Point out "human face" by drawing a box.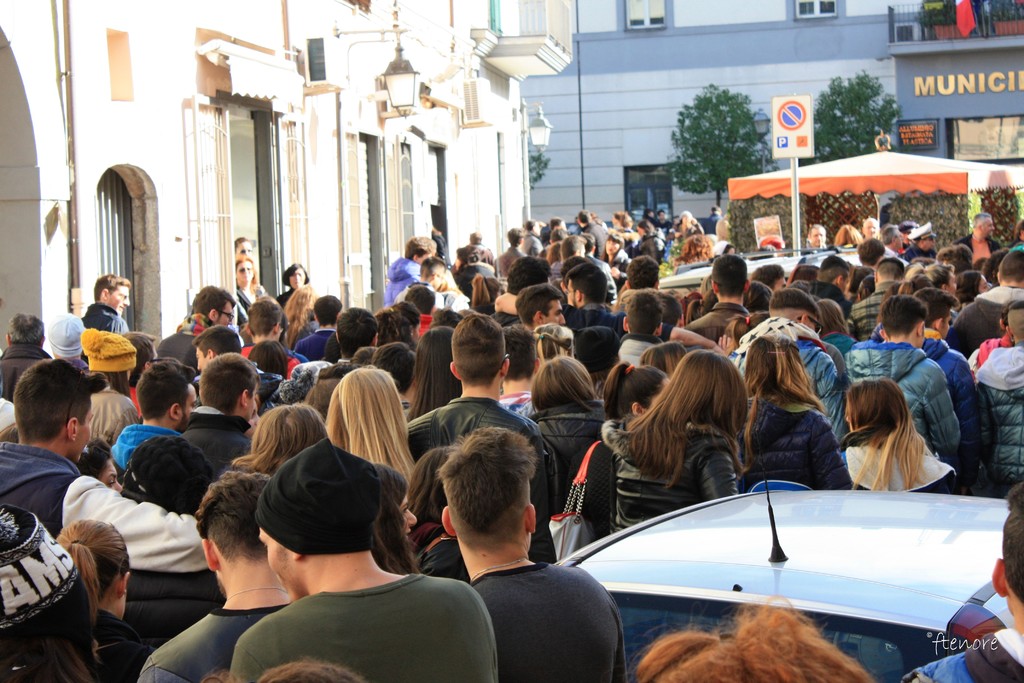
x1=108 y1=282 x2=131 y2=309.
